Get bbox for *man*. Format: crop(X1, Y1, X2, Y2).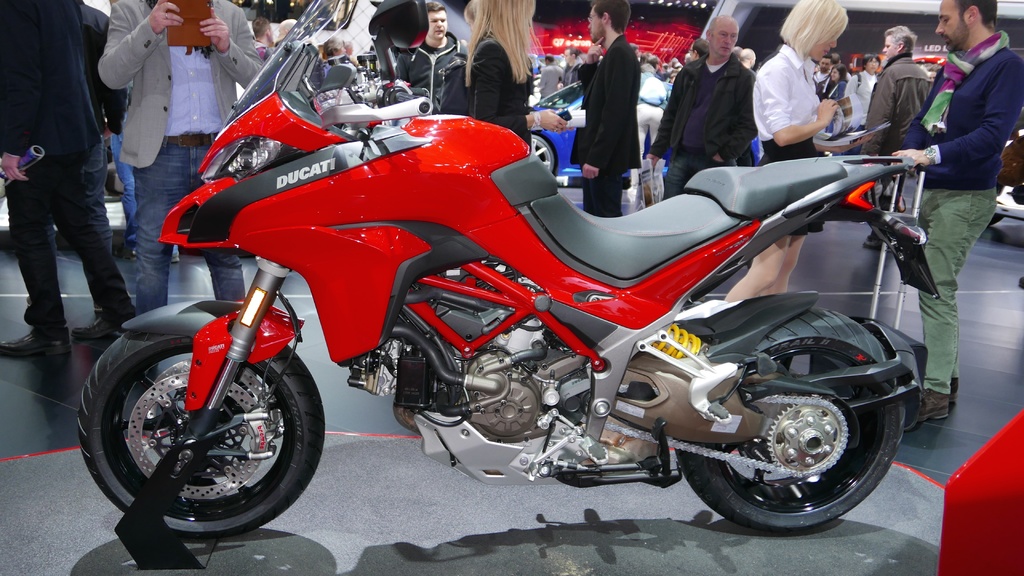
crop(94, 0, 268, 321).
